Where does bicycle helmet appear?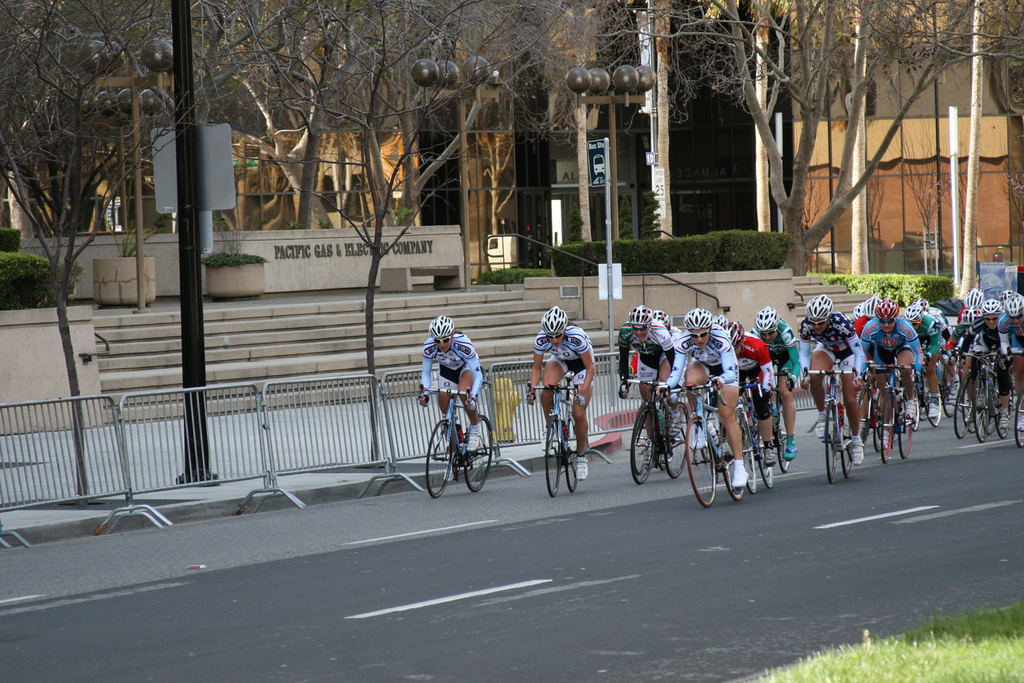
Appears at box(657, 307, 666, 326).
